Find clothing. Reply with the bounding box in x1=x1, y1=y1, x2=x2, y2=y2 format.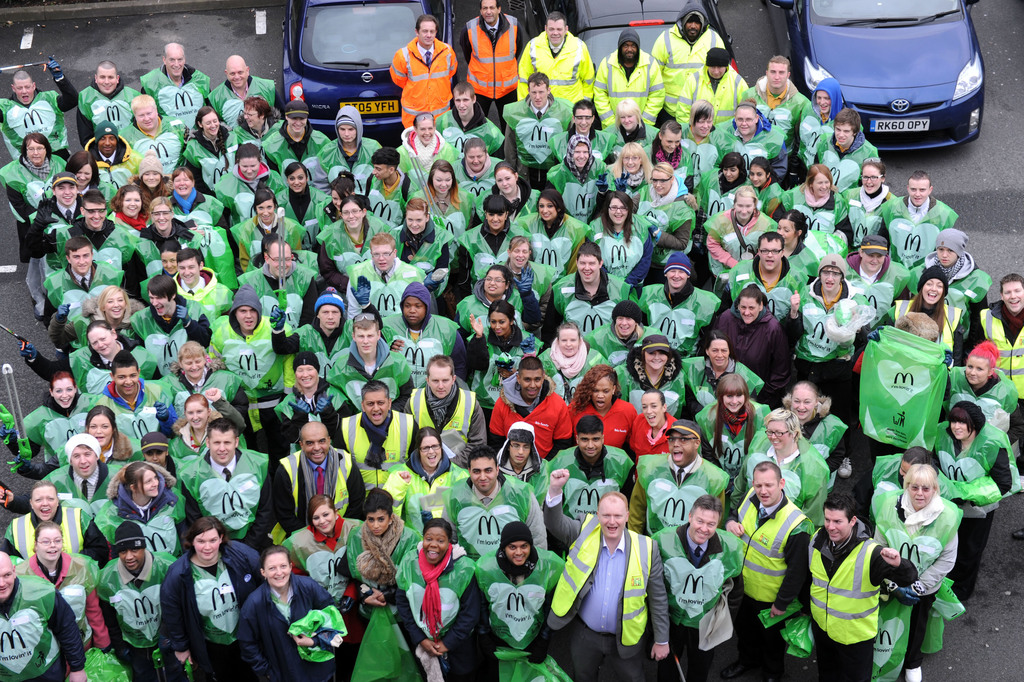
x1=45, y1=450, x2=108, y2=501.
